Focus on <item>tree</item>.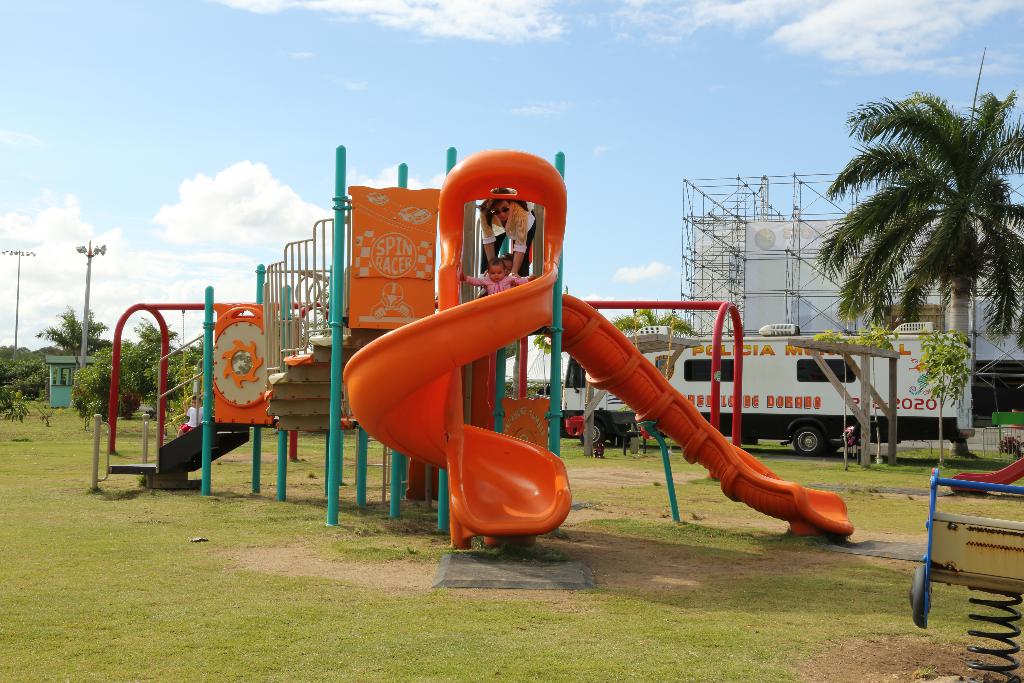
Focused at locate(613, 302, 691, 327).
